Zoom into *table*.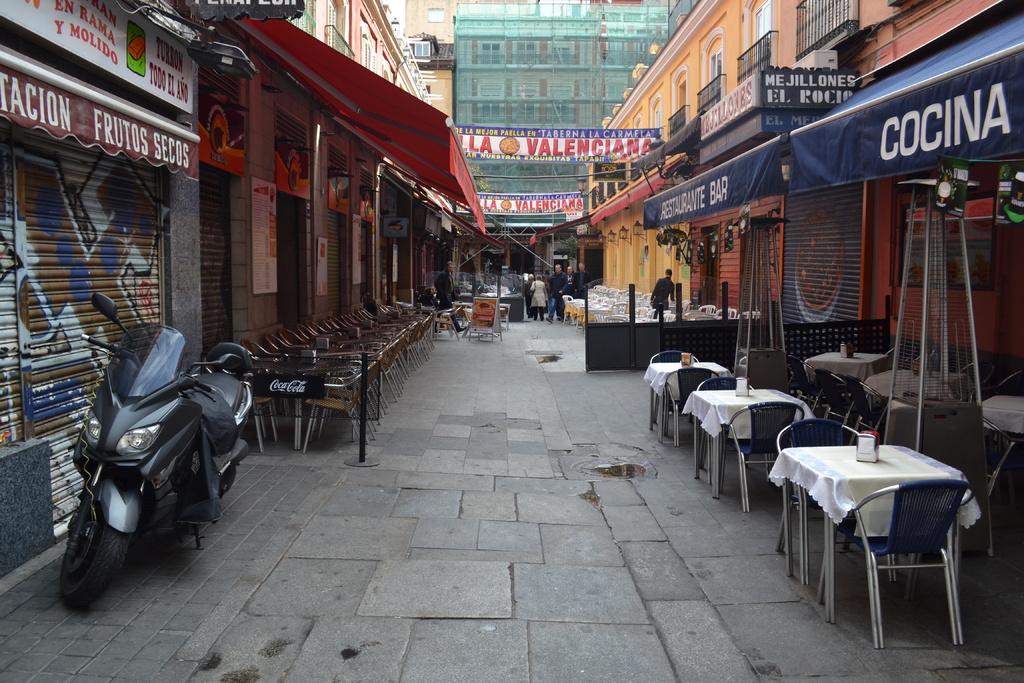
Zoom target: [left=588, top=305, right=610, bottom=319].
